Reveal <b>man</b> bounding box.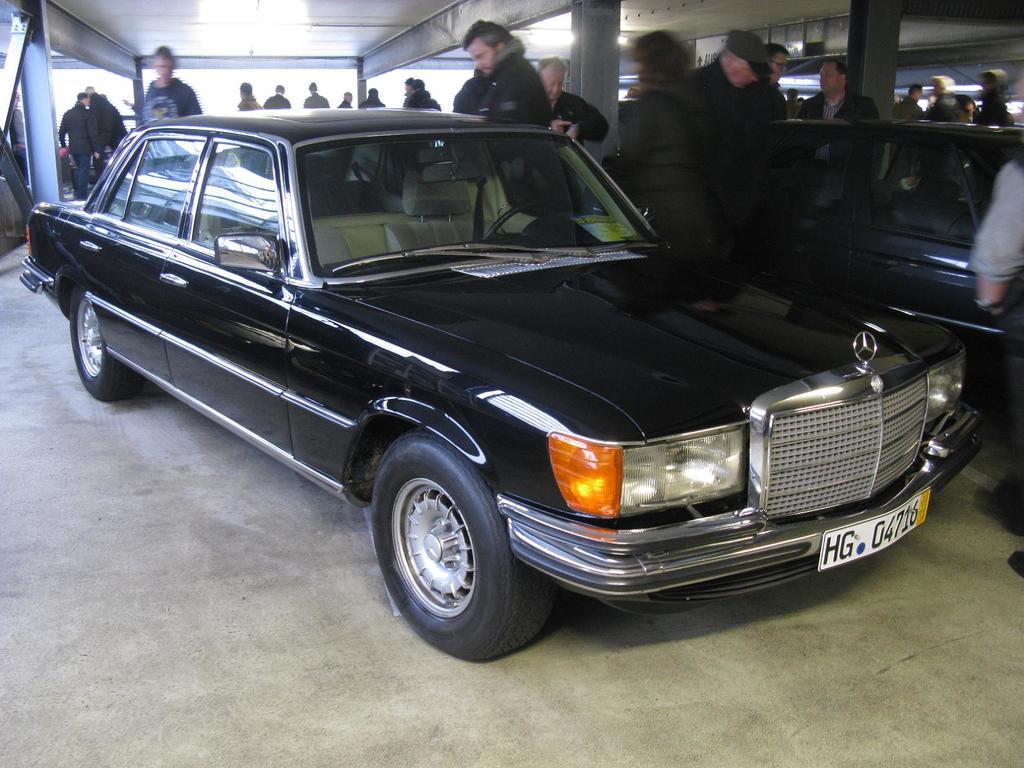
Revealed: 970, 65, 1013, 125.
